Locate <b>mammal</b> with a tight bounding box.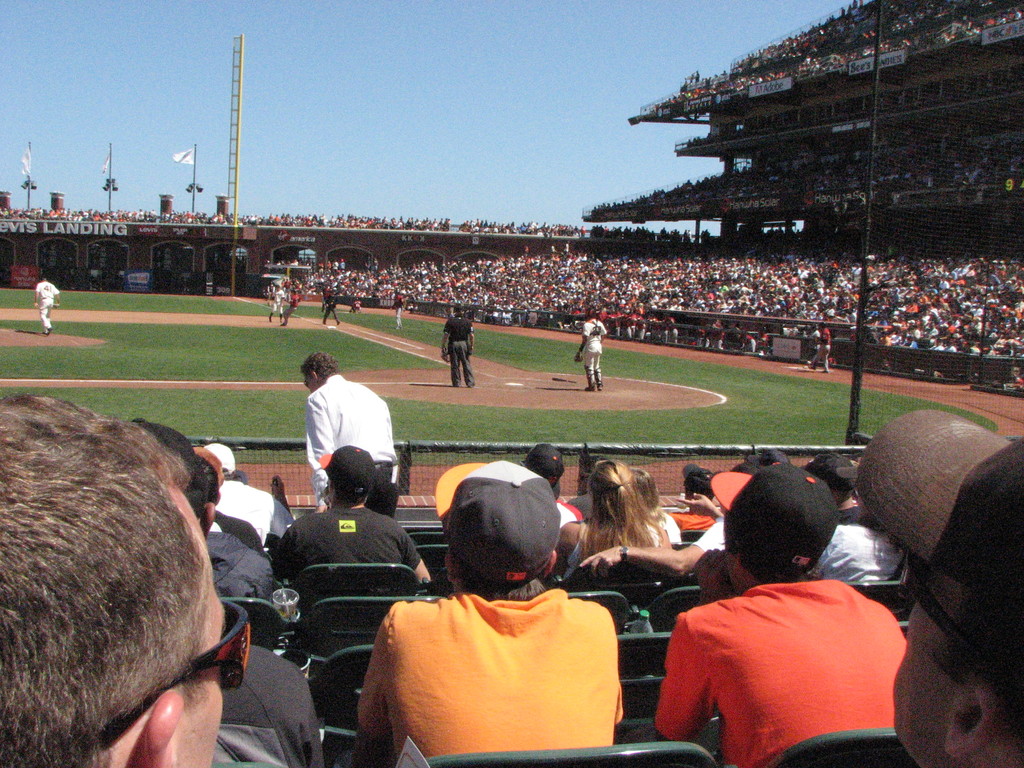
locate(129, 415, 336, 767).
